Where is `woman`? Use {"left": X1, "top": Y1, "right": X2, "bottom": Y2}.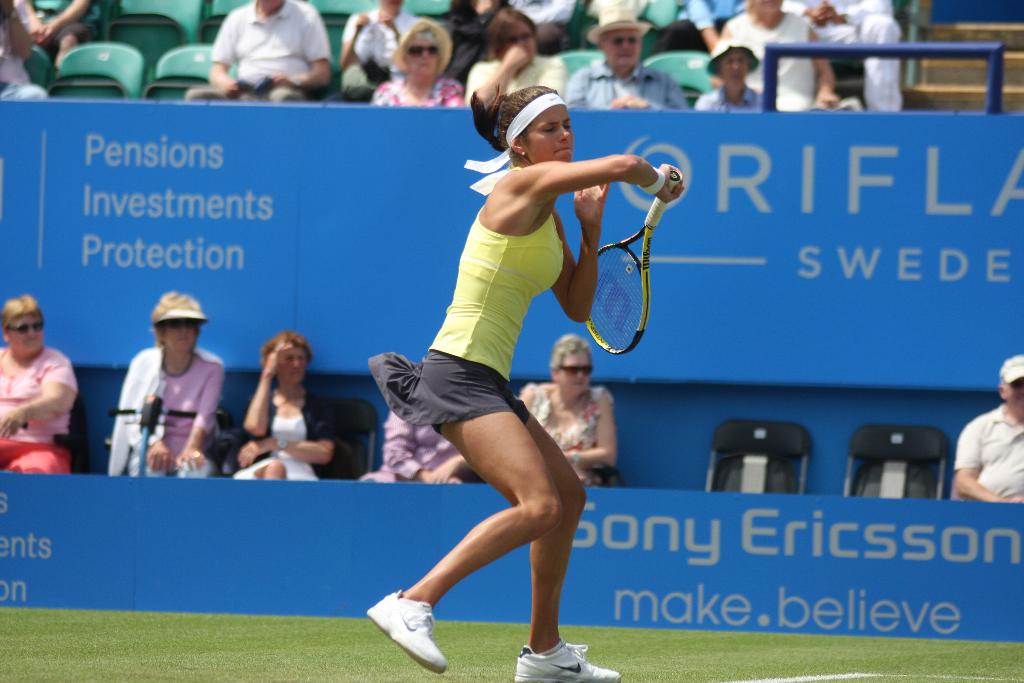
{"left": 511, "top": 328, "right": 628, "bottom": 492}.
